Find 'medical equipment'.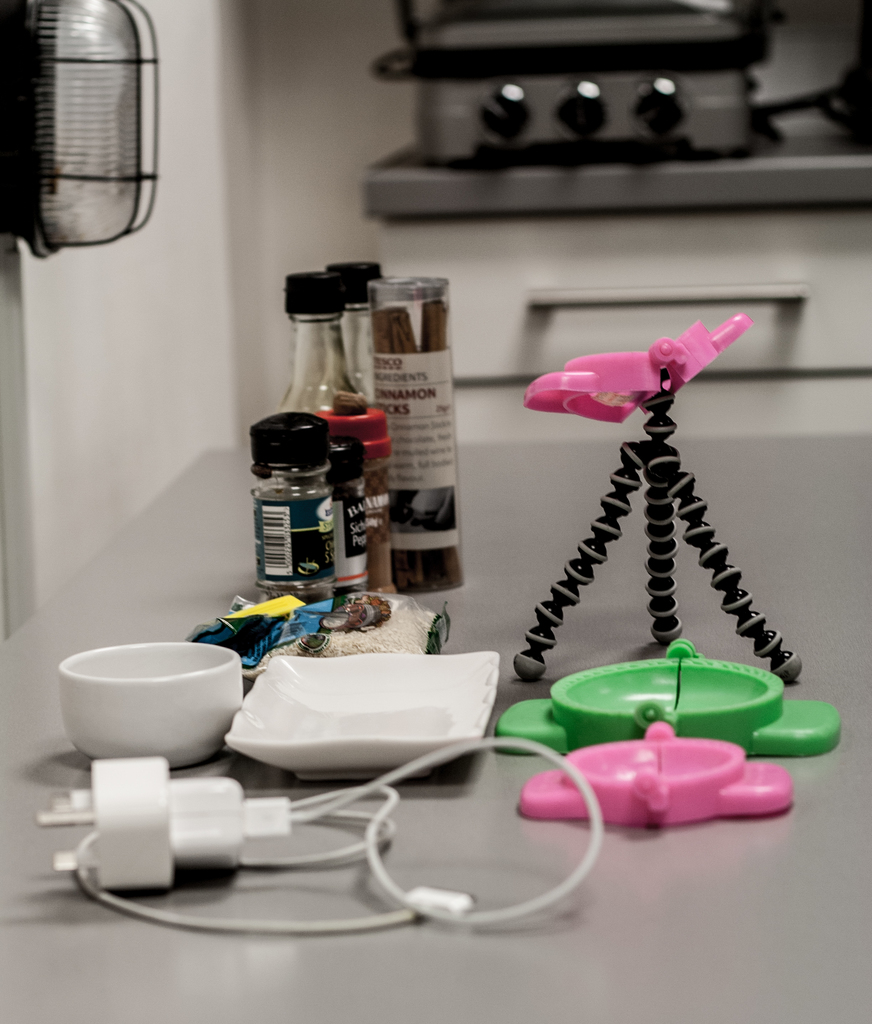
{"left": 364, "top": 115, "right": 871, "bottom": 388}.
